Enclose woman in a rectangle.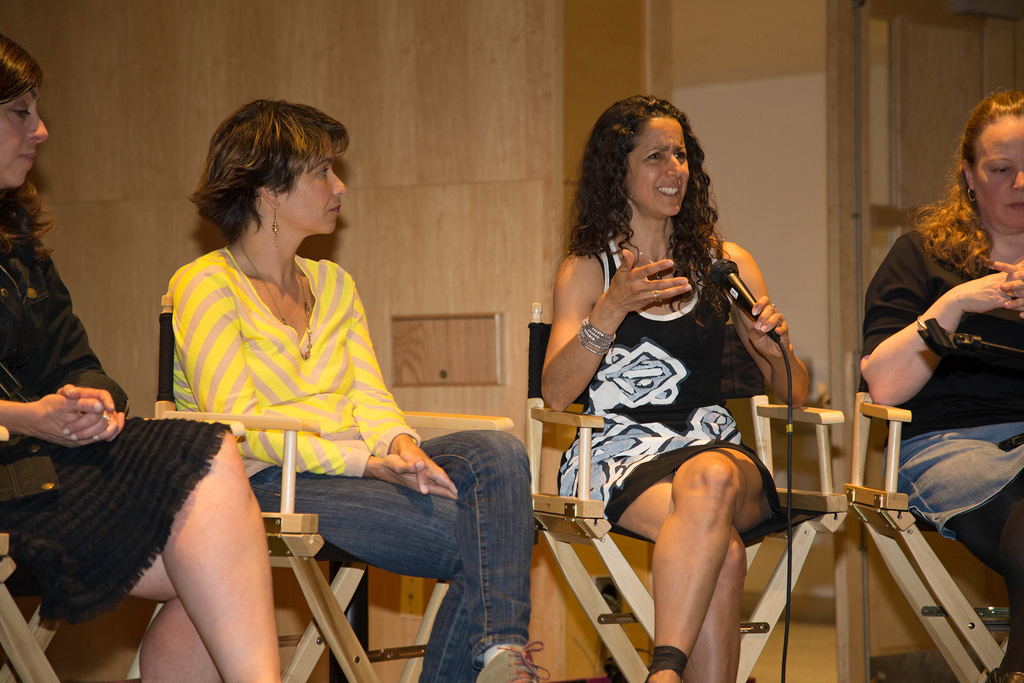
[499, 92, 810, 682].
